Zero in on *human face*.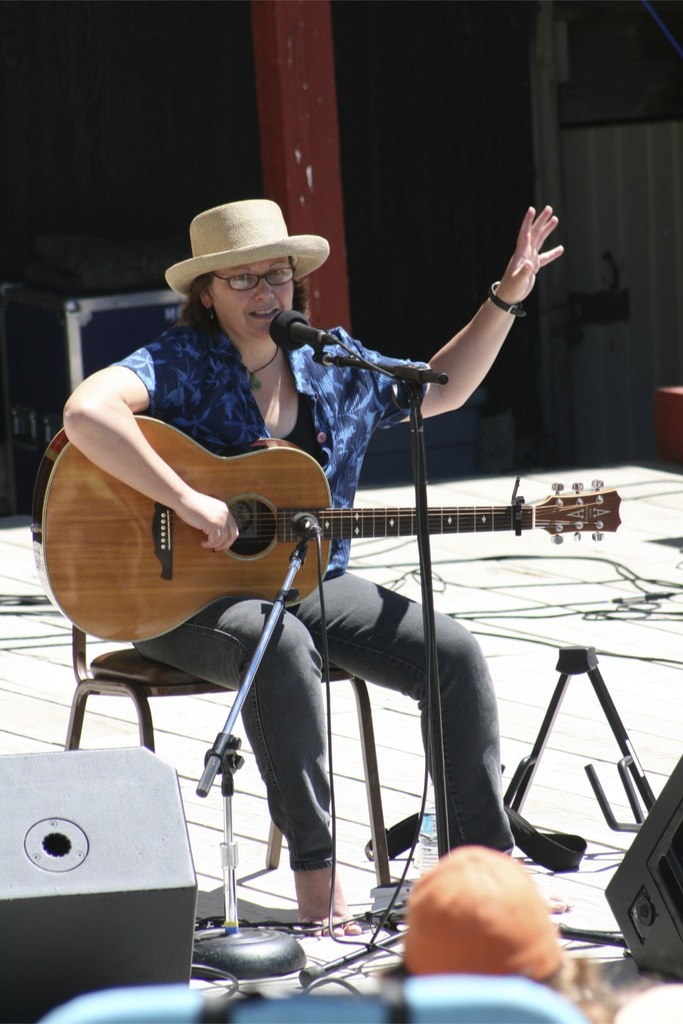
Zeroed in: x1=216, y1=262, x2=293, y2=335.
